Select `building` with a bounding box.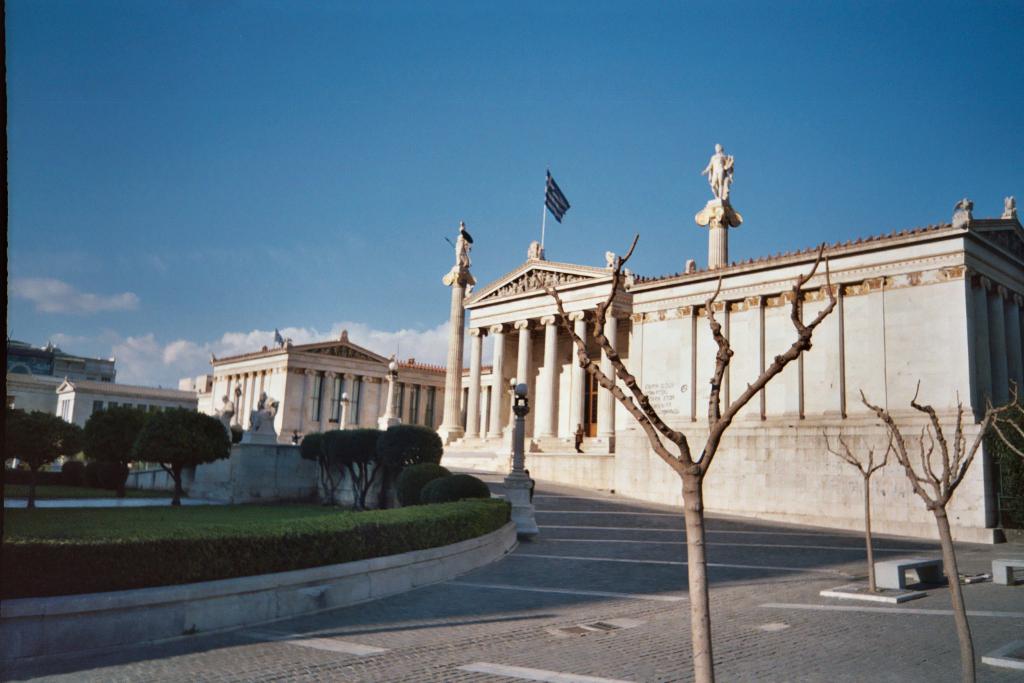
Rect(53, 325, 495, 468).
